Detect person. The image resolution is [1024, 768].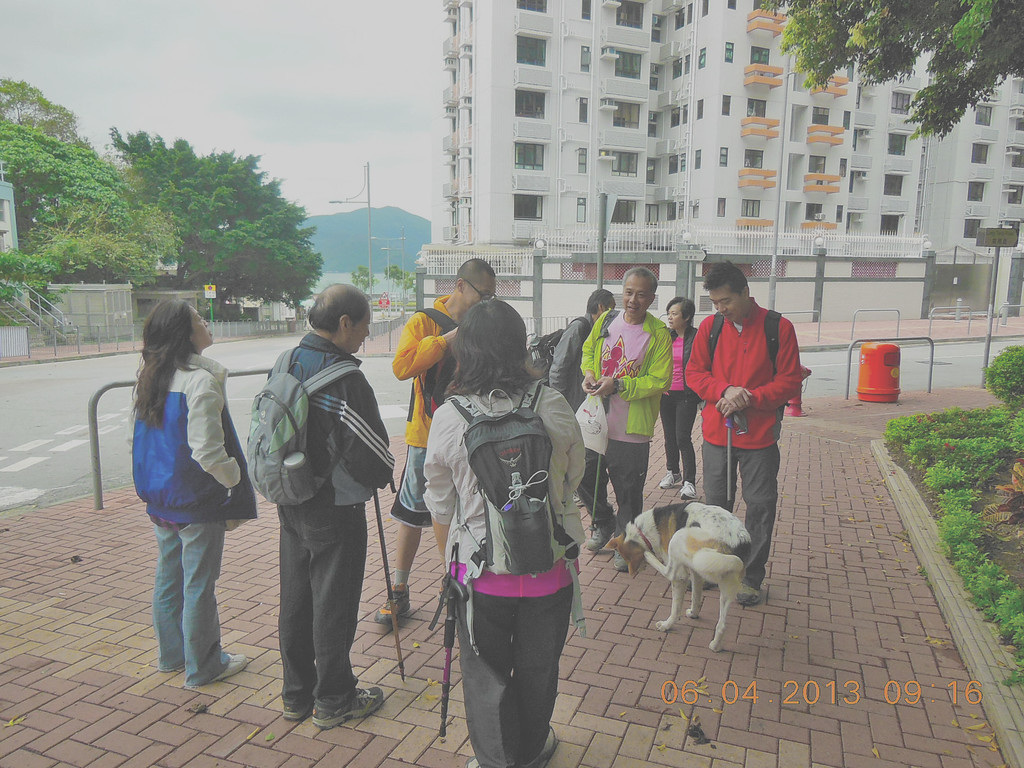
crop(653, 297, 699, 497).
